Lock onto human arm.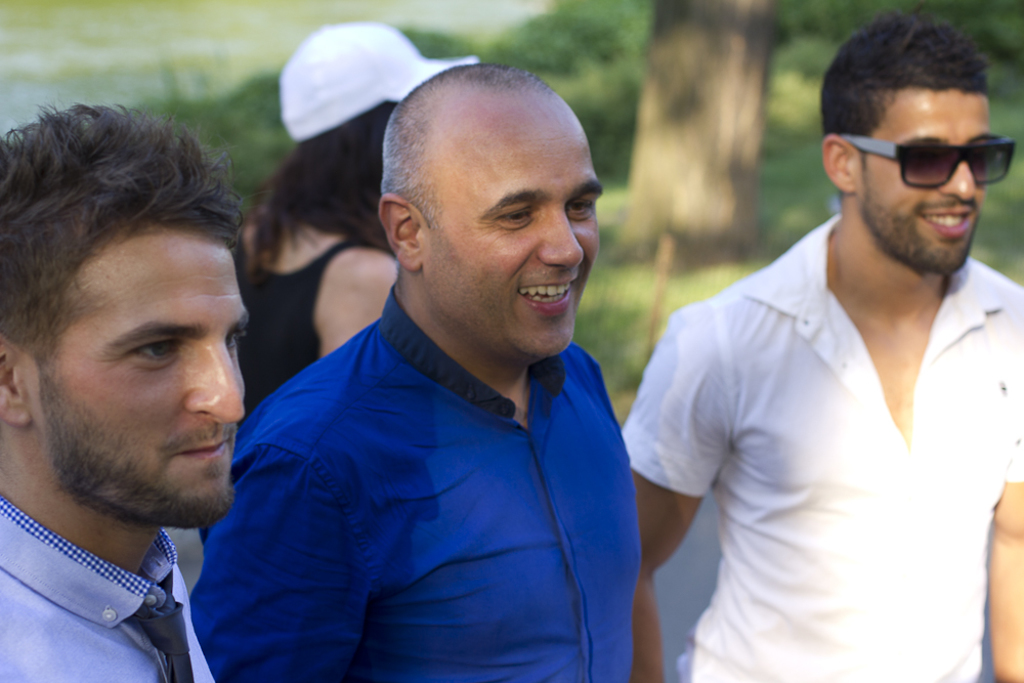
Locked: (618, 317, 729, 682).
